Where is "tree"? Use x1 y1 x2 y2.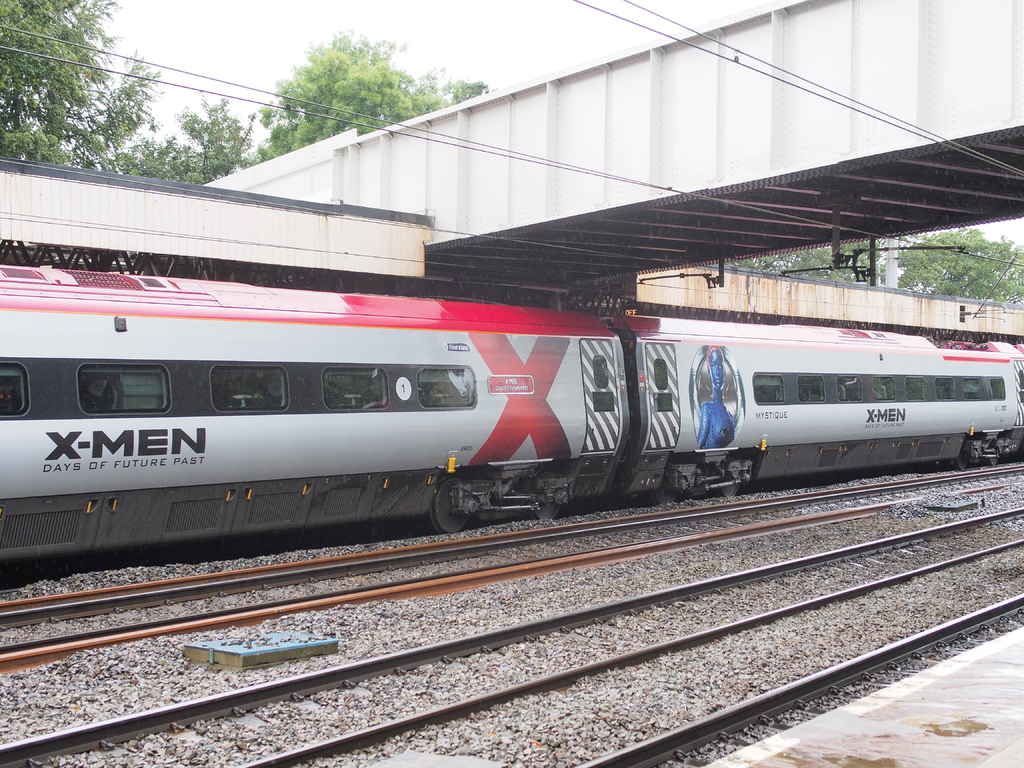
1 0 118 163.
